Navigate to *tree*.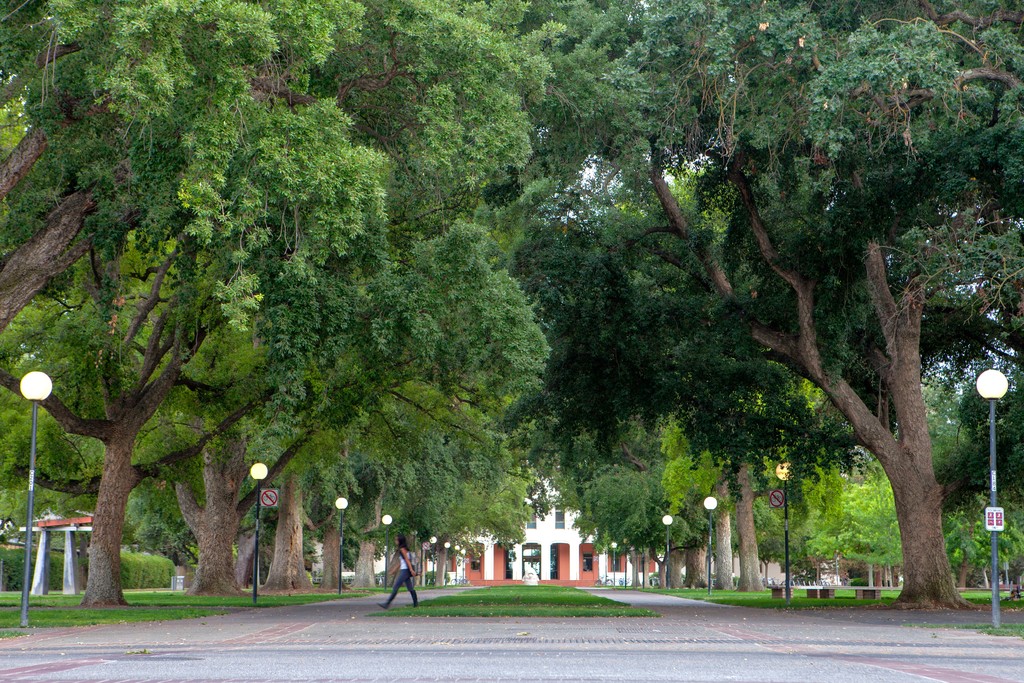
Navigation target: 396/429/552/583.
